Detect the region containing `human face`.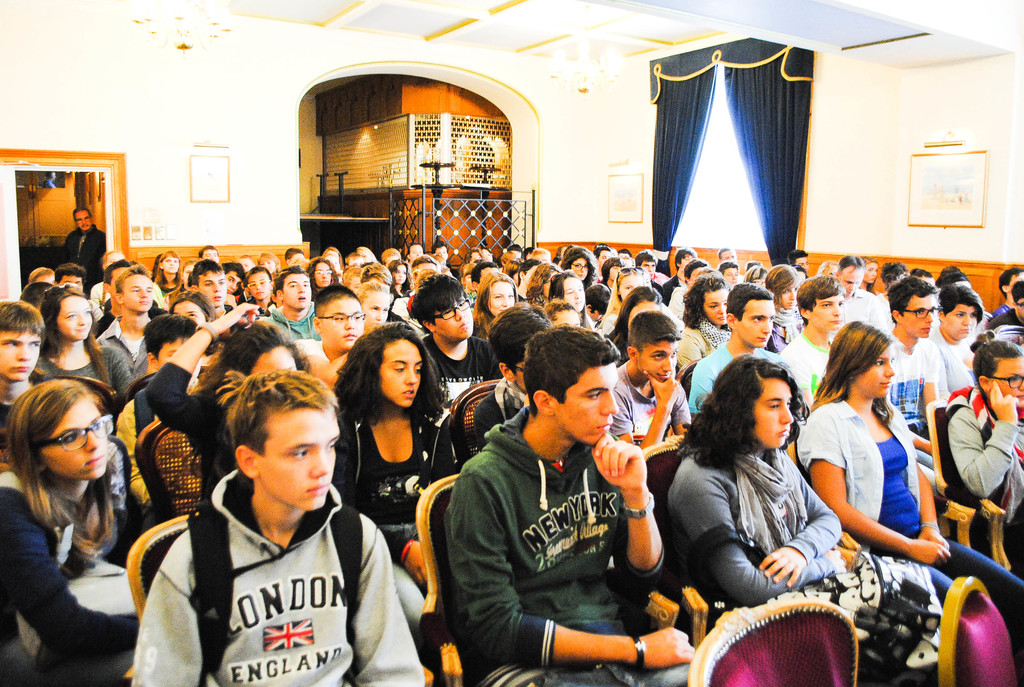
crop(901, 288, 938, 338).
